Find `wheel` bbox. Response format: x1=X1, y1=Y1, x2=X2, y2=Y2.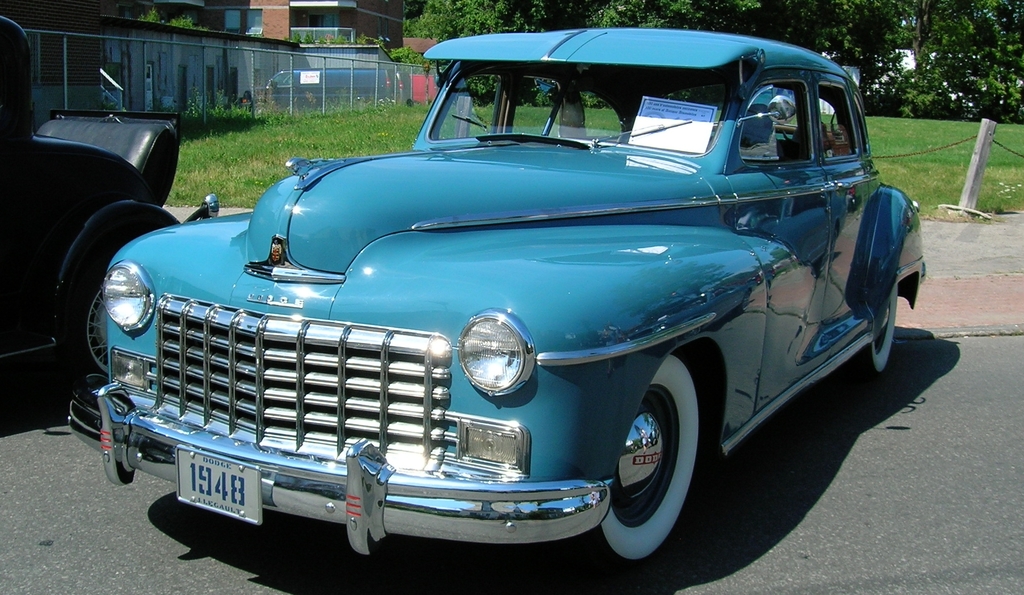
x1=856, y1=283, x2=902, y2=375.
